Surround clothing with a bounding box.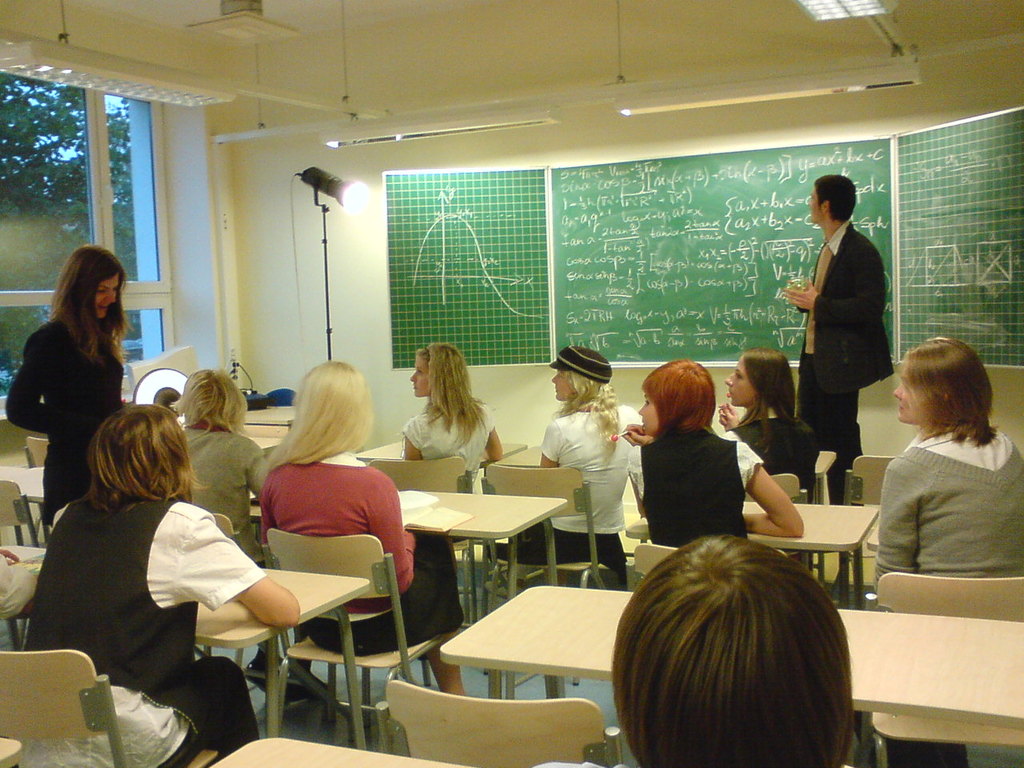
<bbox>874, 422, 1023, 767</bbox>.
